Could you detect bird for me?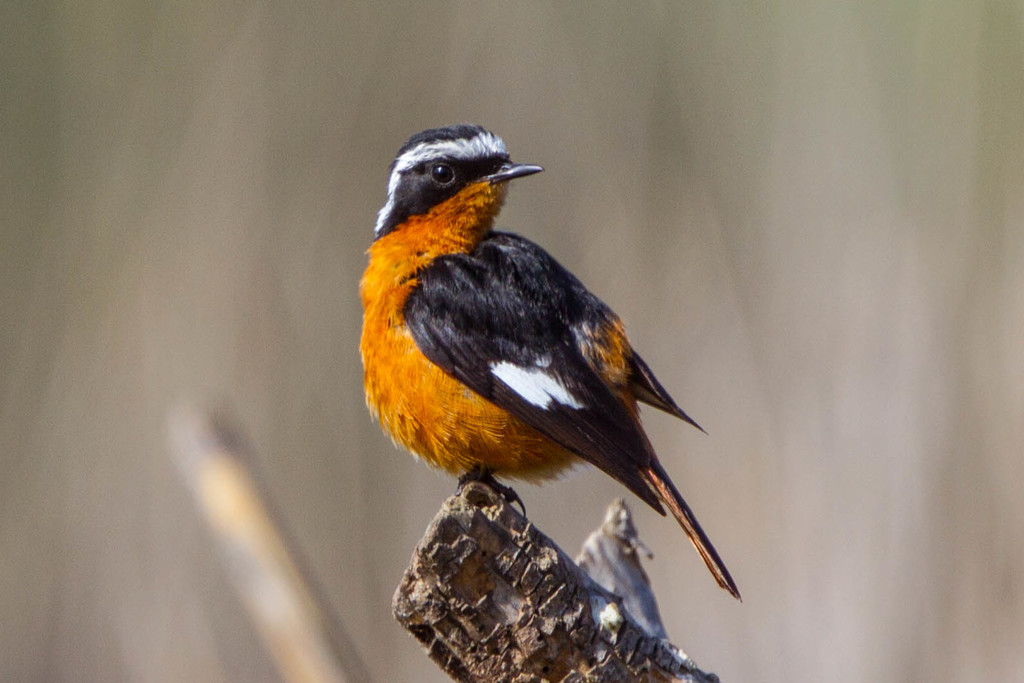
Detection result: x1=351, y1=133, x2=741, y2=601.
